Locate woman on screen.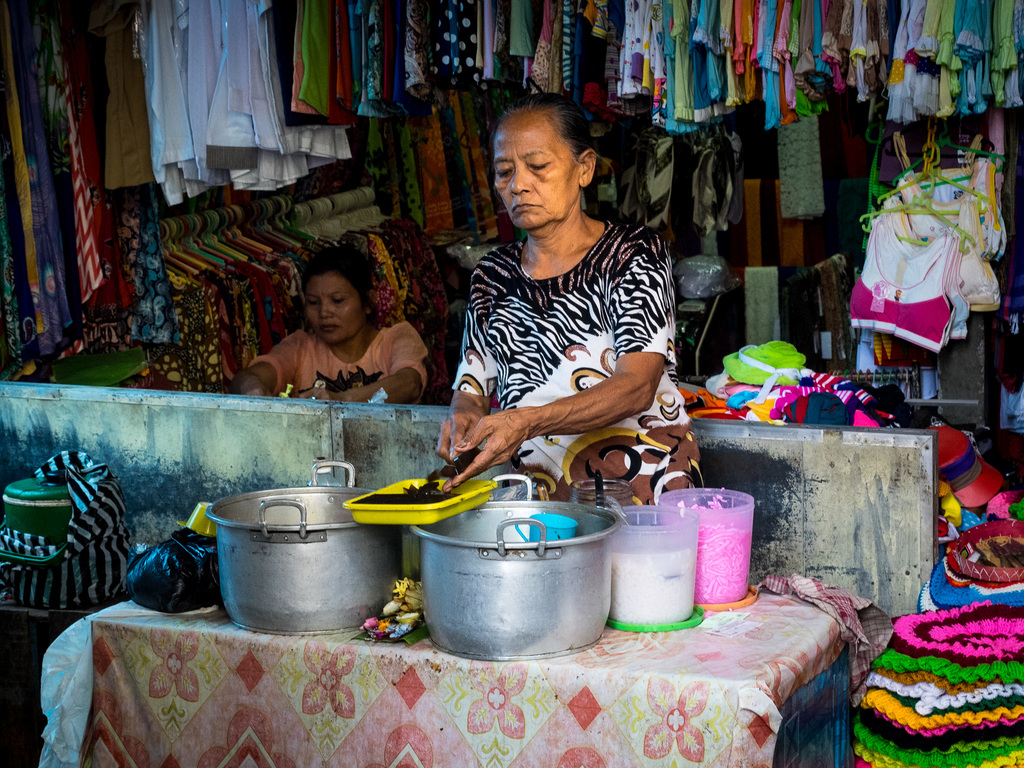
On screen at {"left": 244, "top": 248, "right": 432, "bottom": 402}.
